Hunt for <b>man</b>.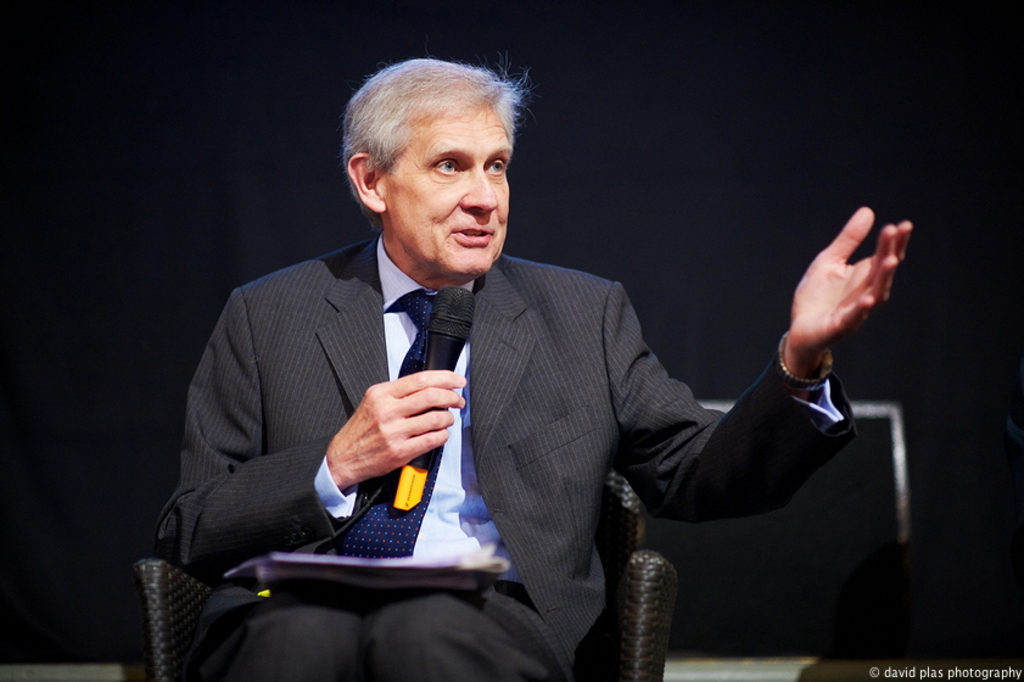
Hunted down at bbox(170, 74, 824, 669).
